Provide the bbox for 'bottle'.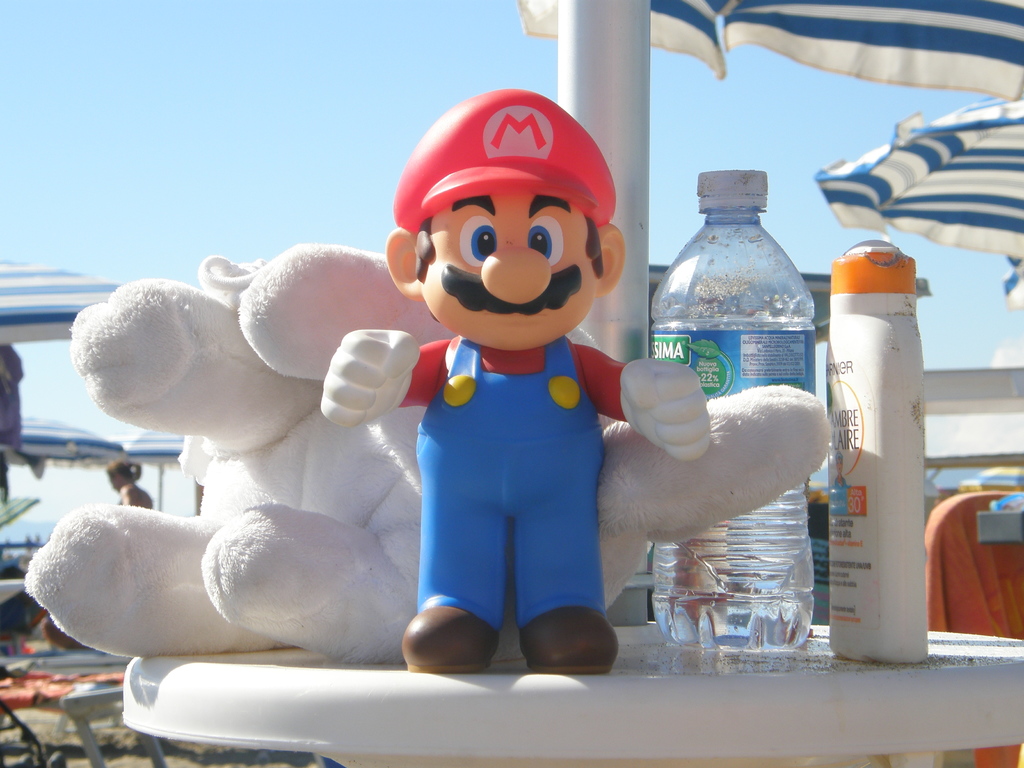
left=627, top=175, right=833, bottom=595.
